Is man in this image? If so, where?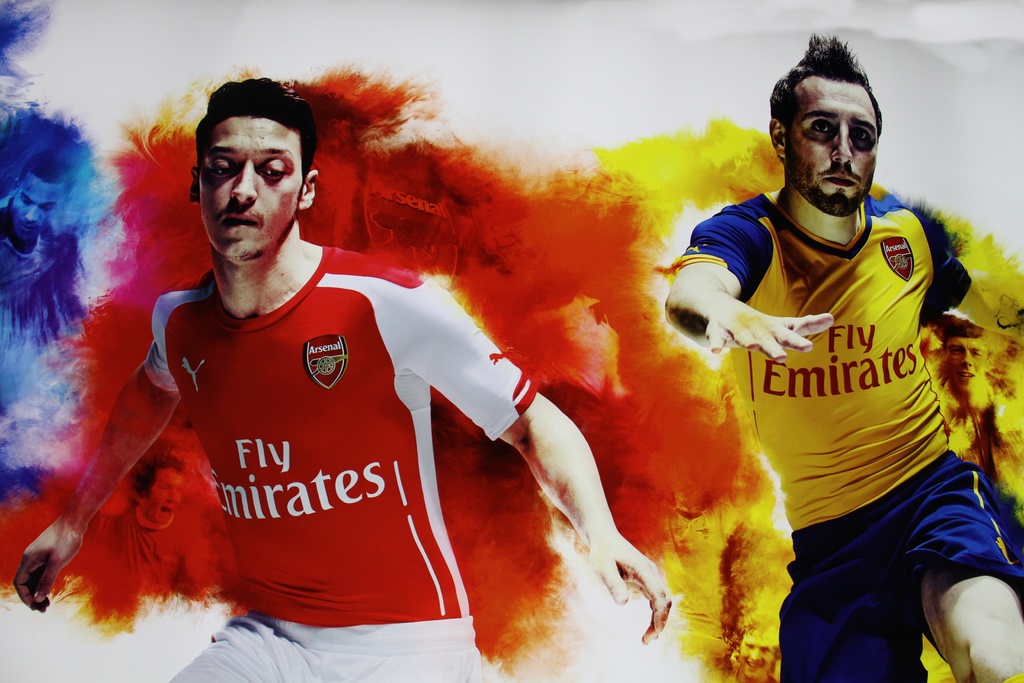
Yes, at select_region(12, 77, 673, 682).
